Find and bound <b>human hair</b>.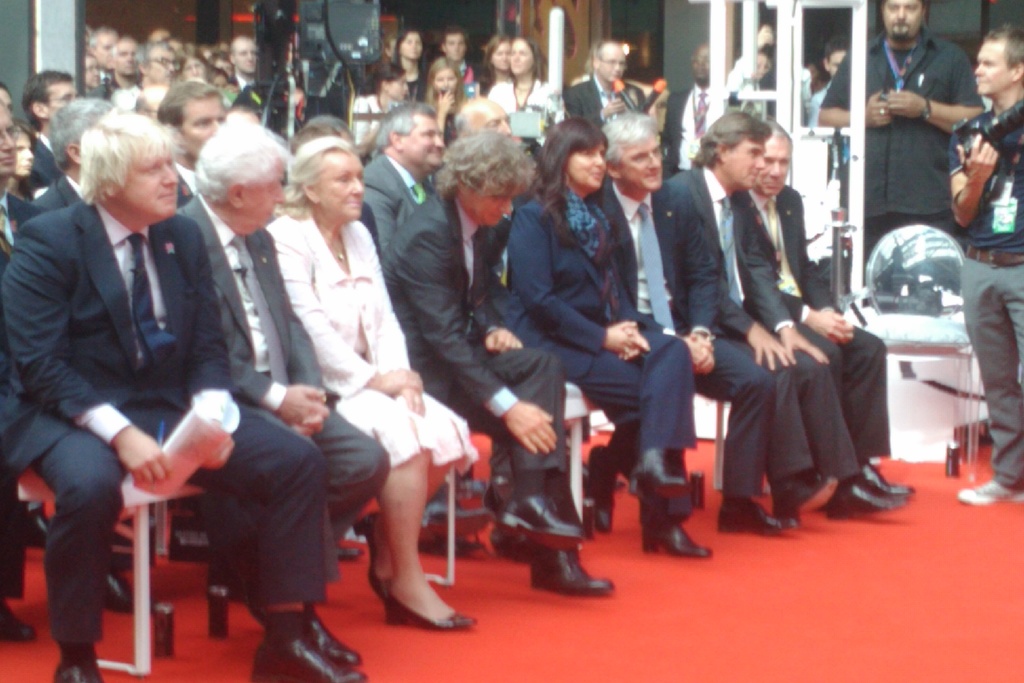
Bound: (left=484, top=32, right=511, bottom=88).
